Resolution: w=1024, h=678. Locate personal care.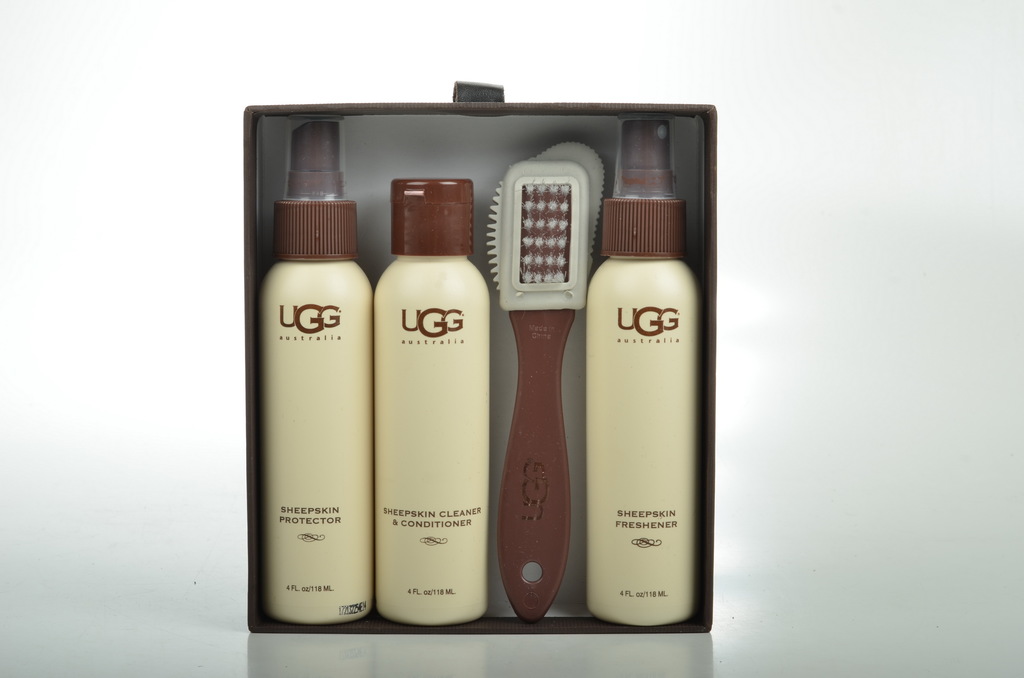
372:175:492:624.
